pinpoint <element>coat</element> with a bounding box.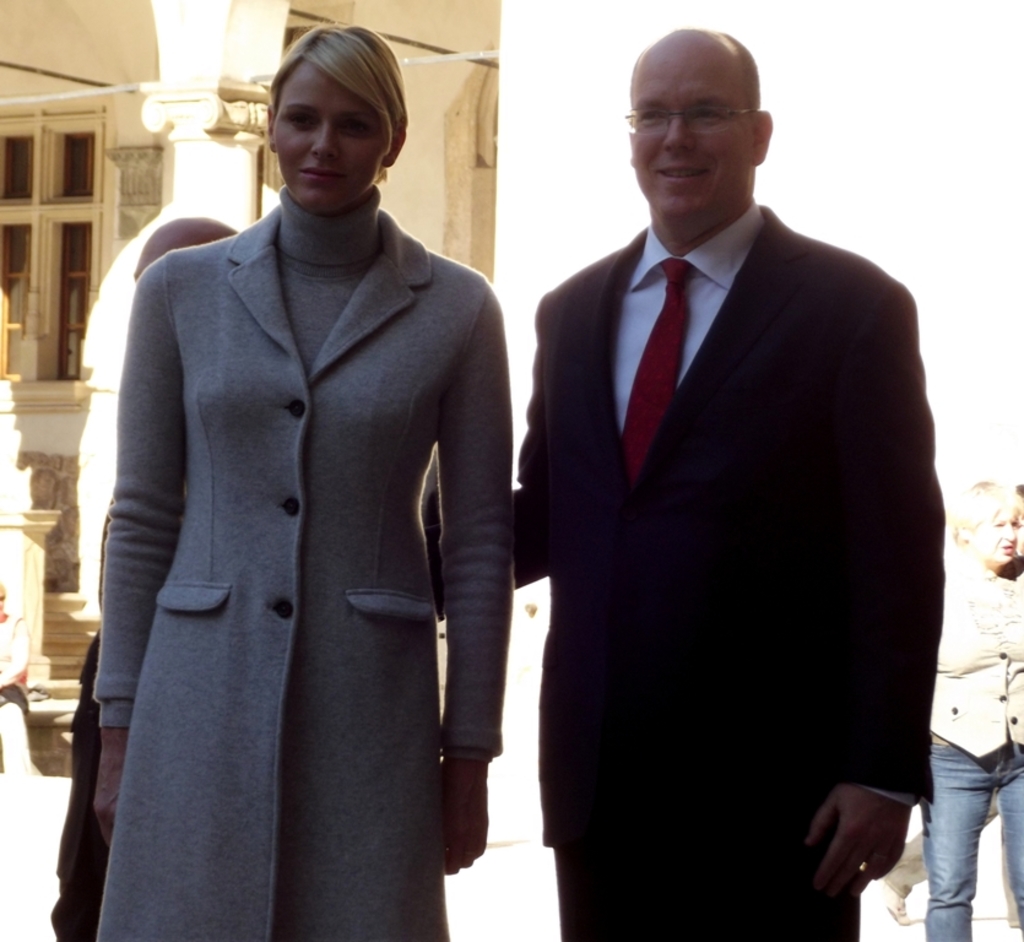
105, 199, 513, 941.
